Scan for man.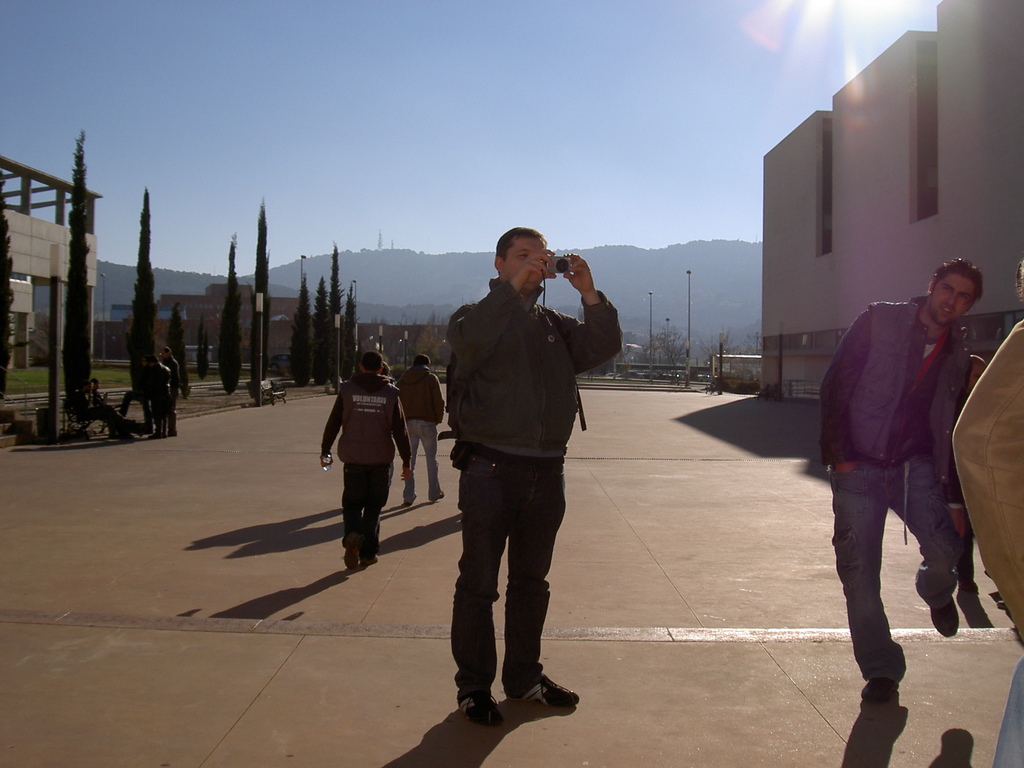
Scan result: box(945, 346, 984, 588).
